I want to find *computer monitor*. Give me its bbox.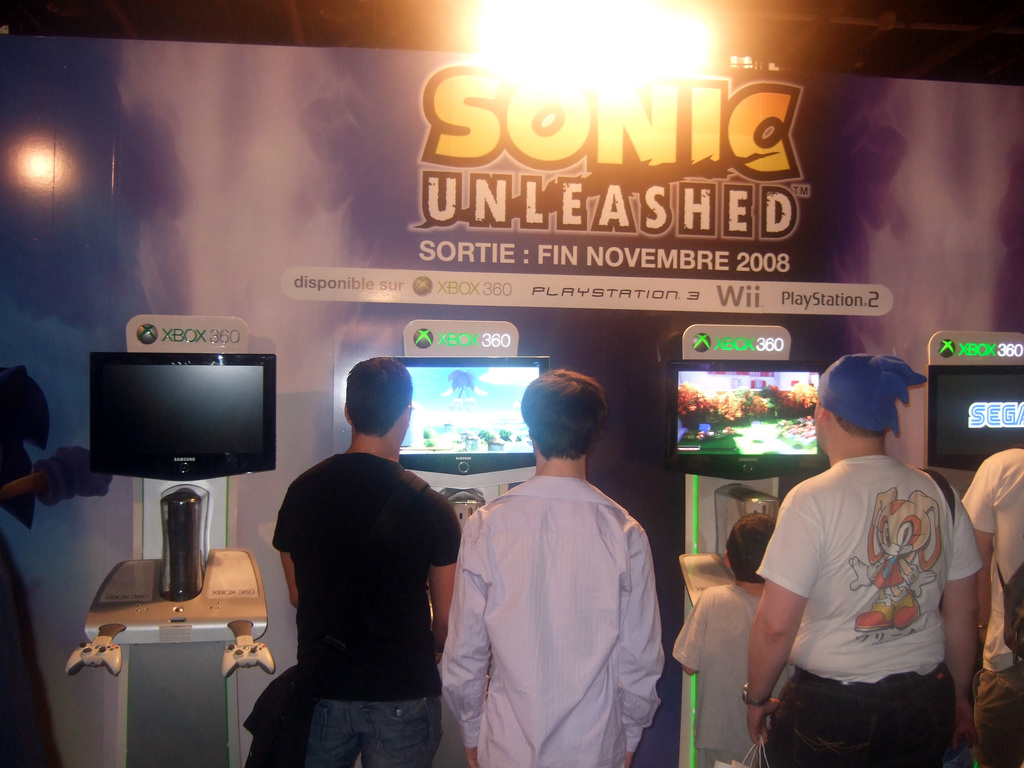
(left=929, top=364, right=1023, bottom=467).
